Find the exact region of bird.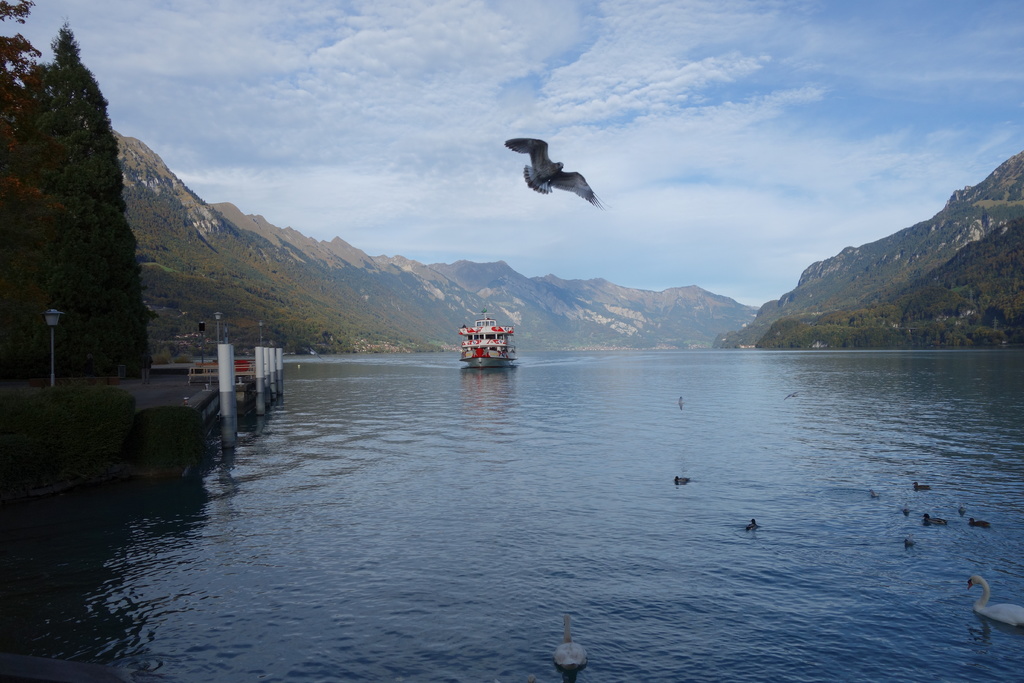
Exact region: x1=552 y1=612 x2=588 y2=668.
